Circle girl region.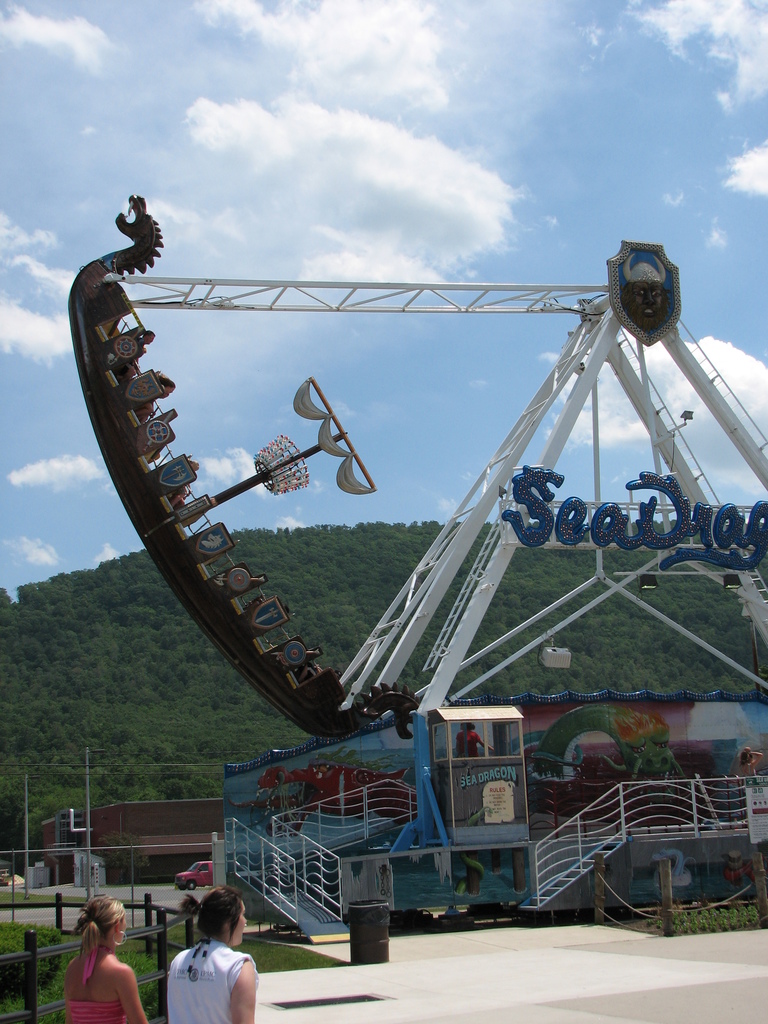
Region: x1=66 y1=897 x2=143 y2=1023.
